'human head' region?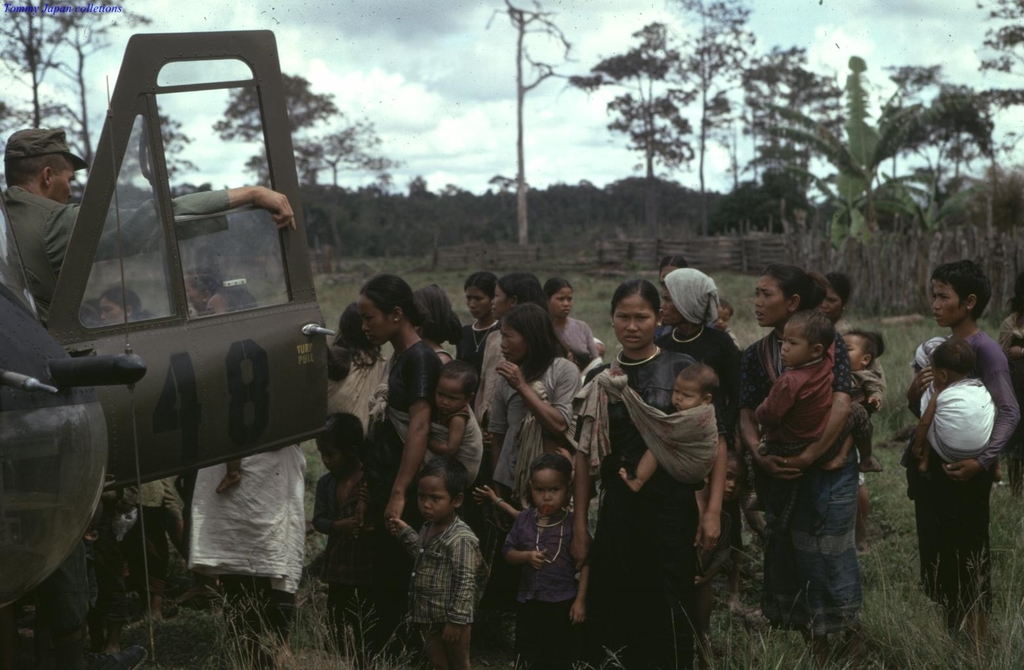
[556, 319, 601, 367]
